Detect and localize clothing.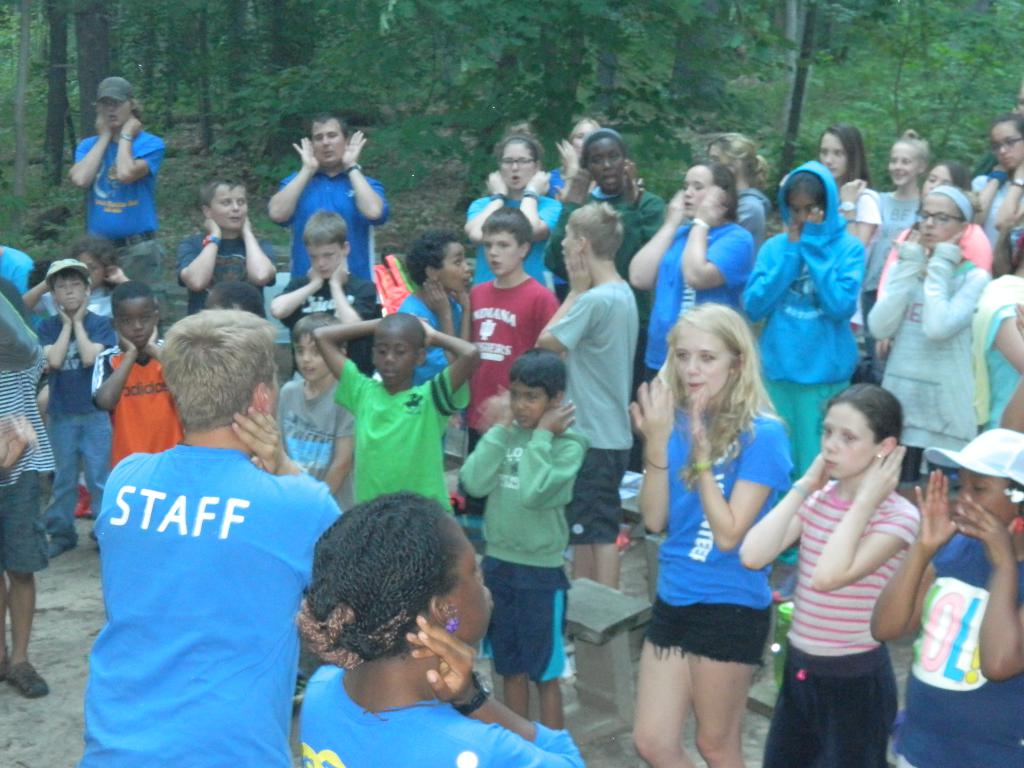
Localized at [left=37, top=284, right=116, bottom=316].
